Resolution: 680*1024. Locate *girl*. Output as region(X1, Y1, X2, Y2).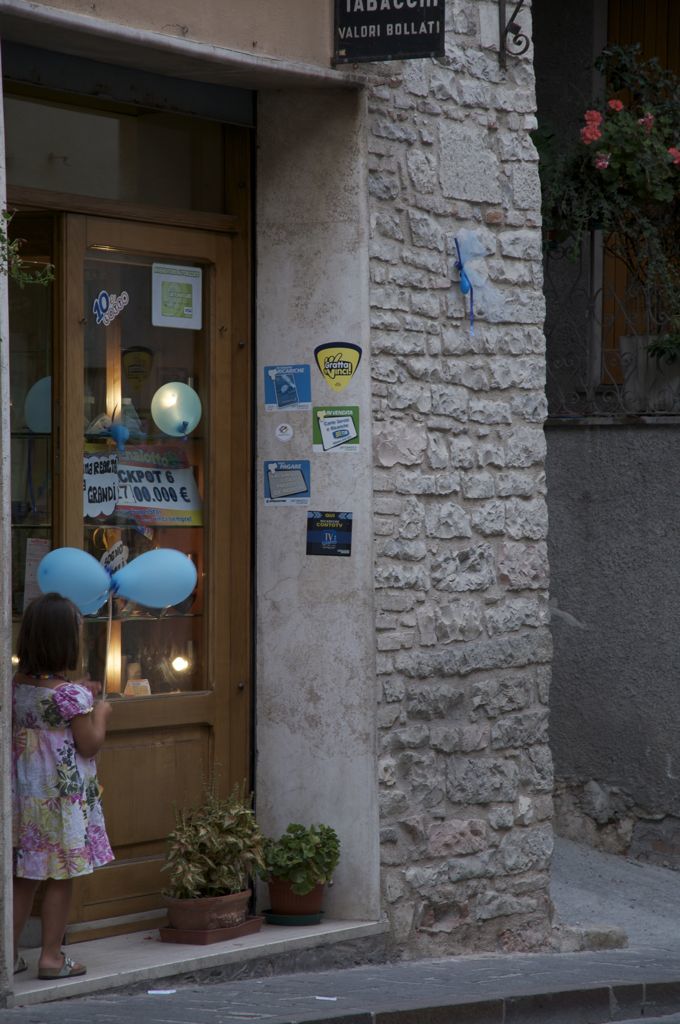
region(7, 590, 109, 973).
